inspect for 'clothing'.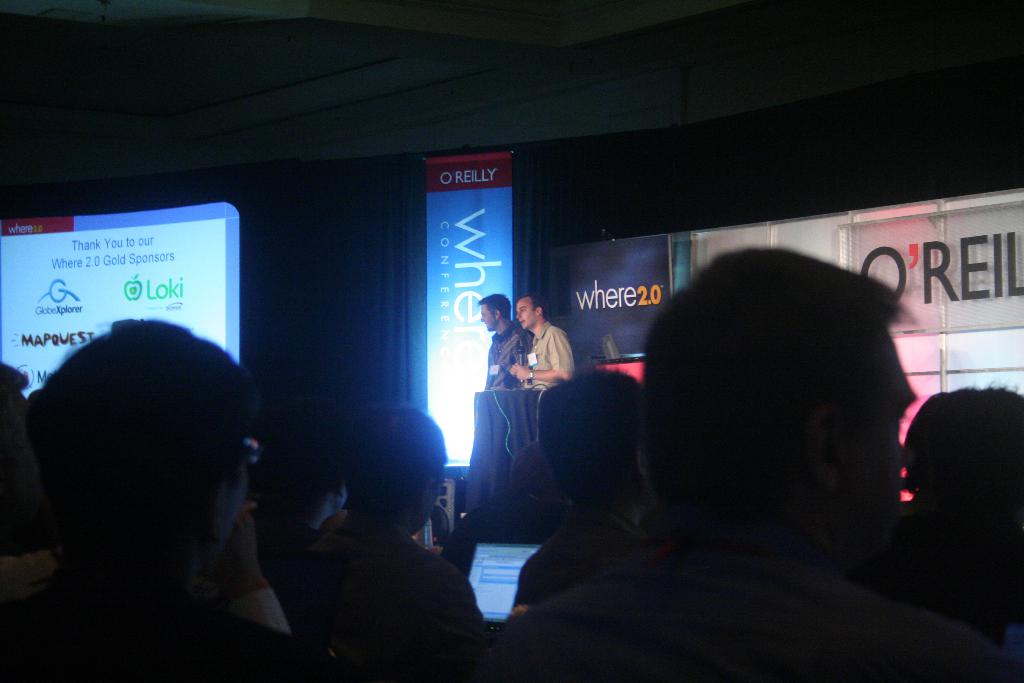
Inspection: bbox=(305, 514, 484, 682).
